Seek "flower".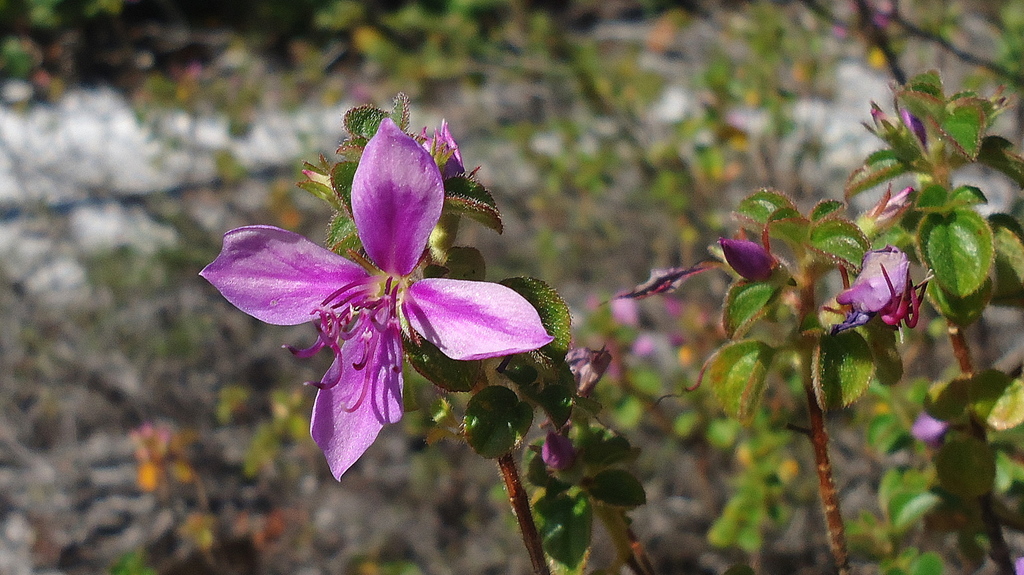
bbox(833, 0, 898, 41).
